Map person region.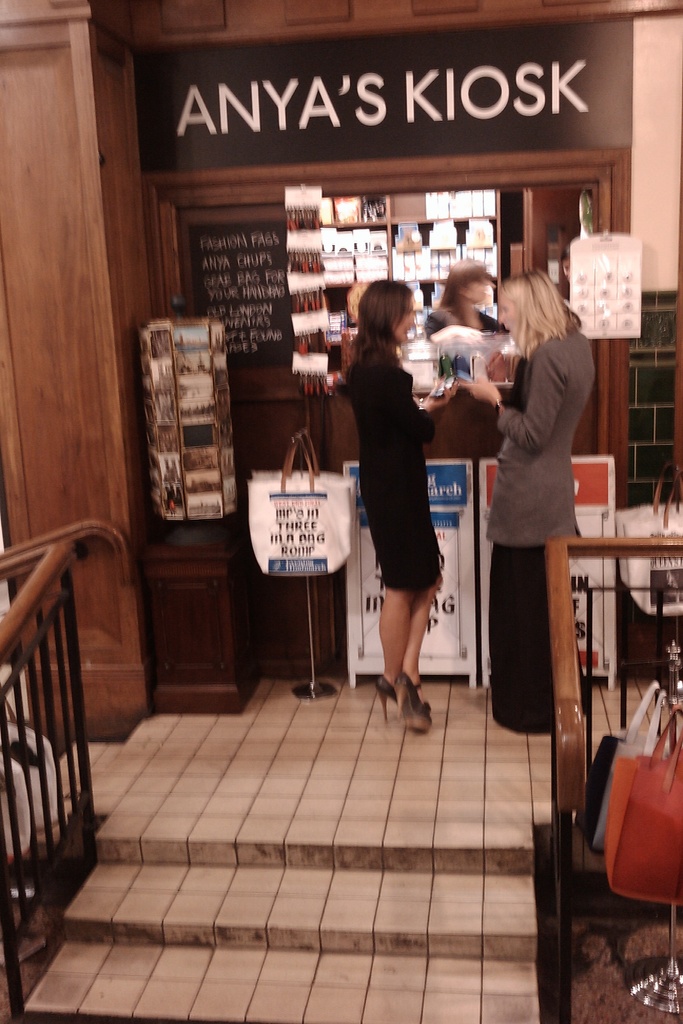
Mapped to box=[444, 276, 597, 739].
